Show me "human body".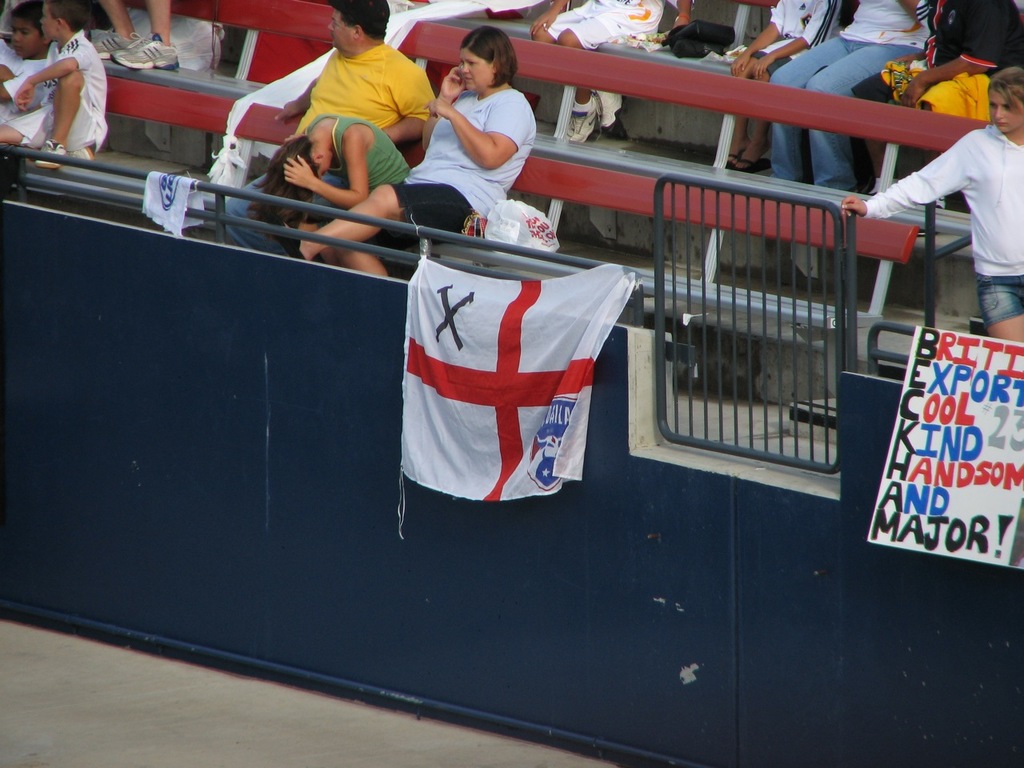
"human body" is here: 528 0 688 142.
